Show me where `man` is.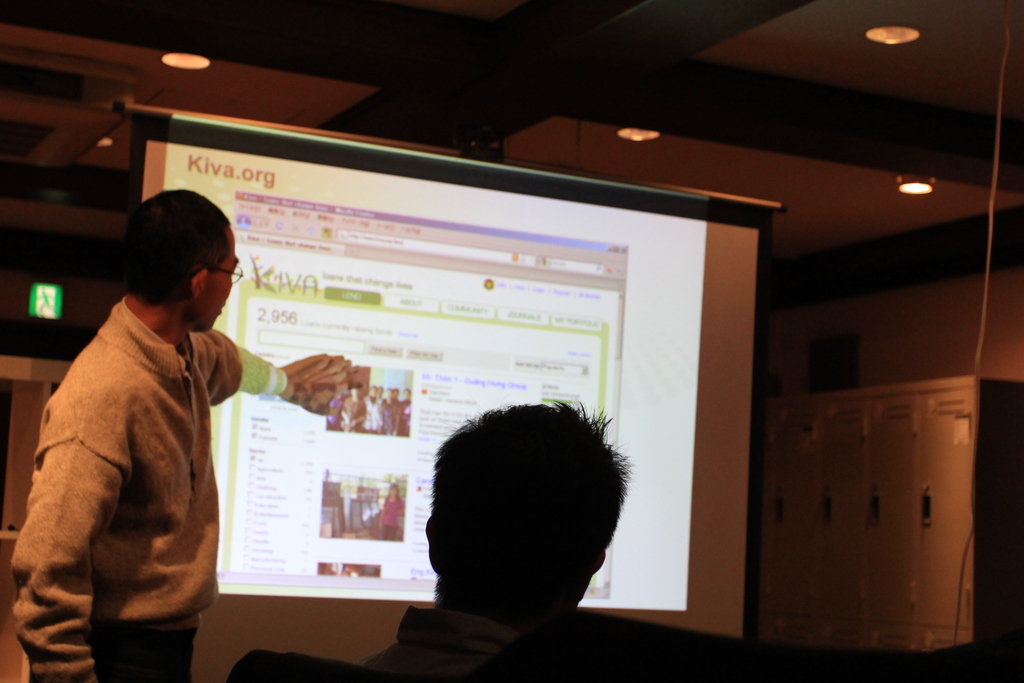
`man` is at [x1=3, y1=186, x2=262, y2=682].
